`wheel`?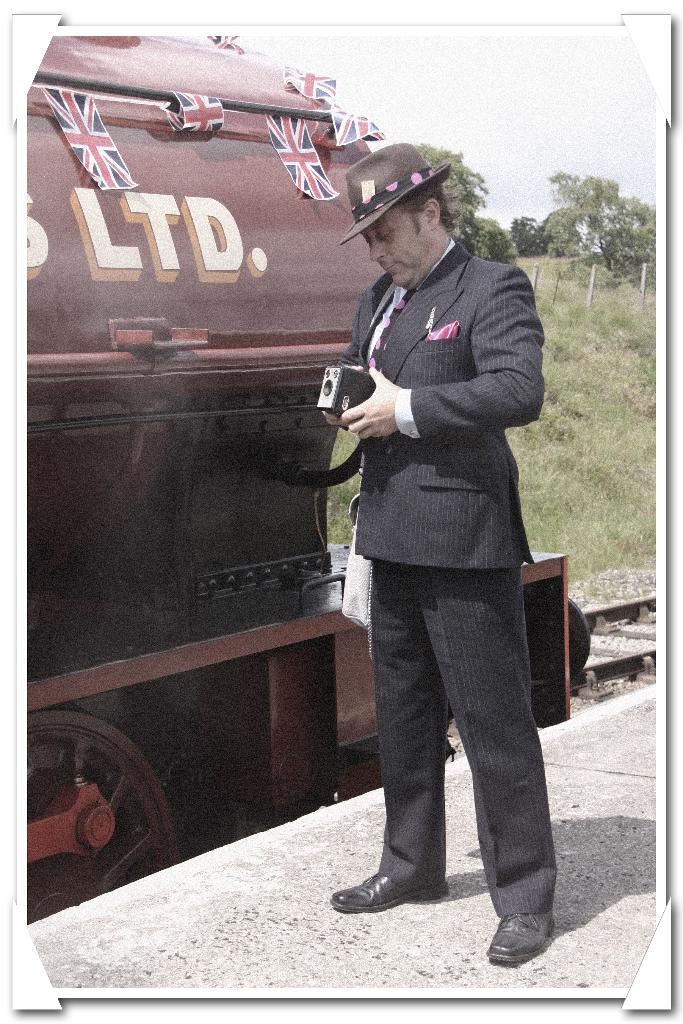
box=[37, 698, 215, 921]
